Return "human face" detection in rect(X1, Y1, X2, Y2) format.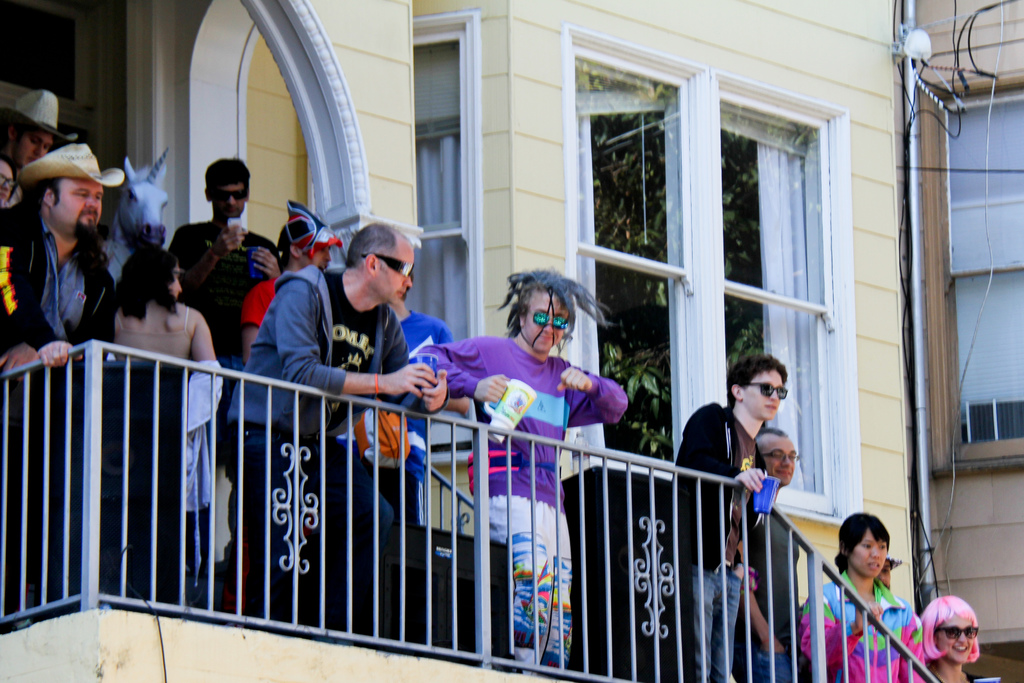
rect(525, 288, 570, 346).
